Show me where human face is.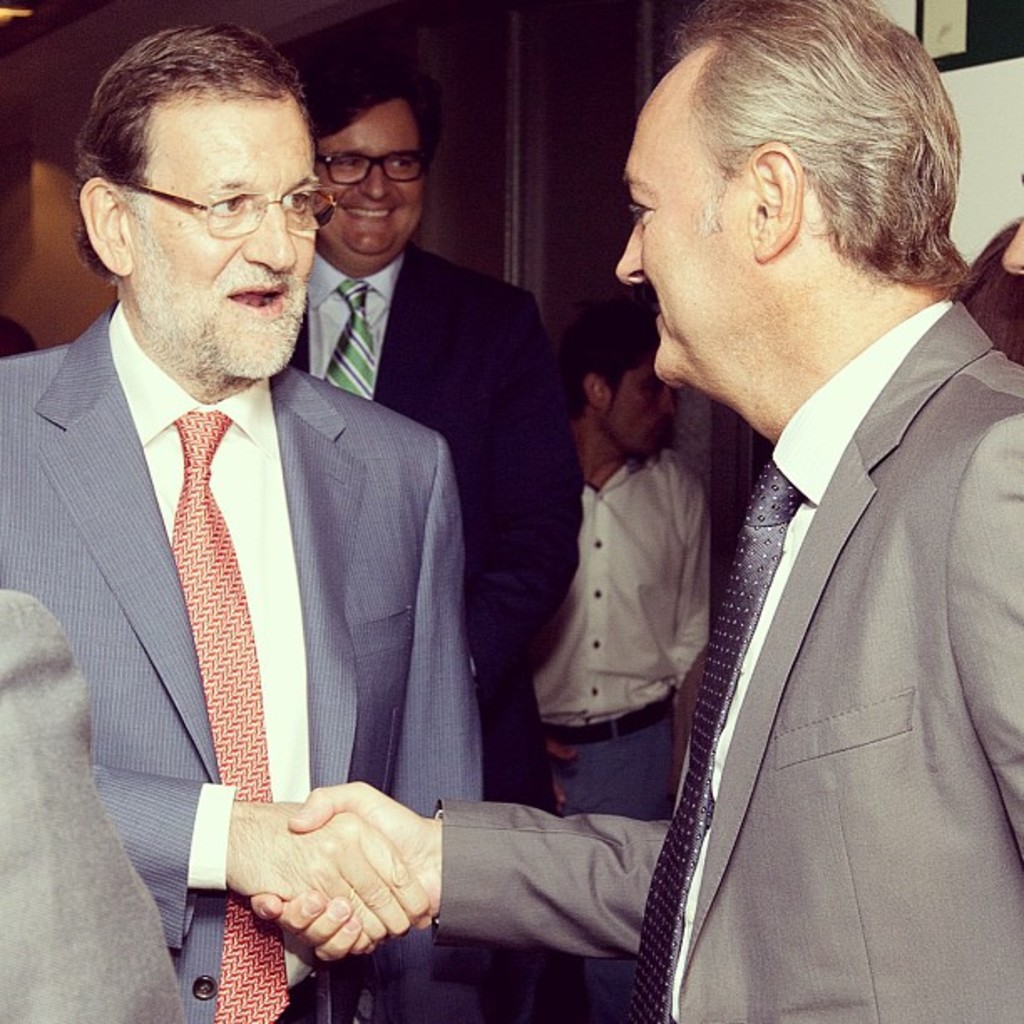
human face is at 318/95/420/249.
